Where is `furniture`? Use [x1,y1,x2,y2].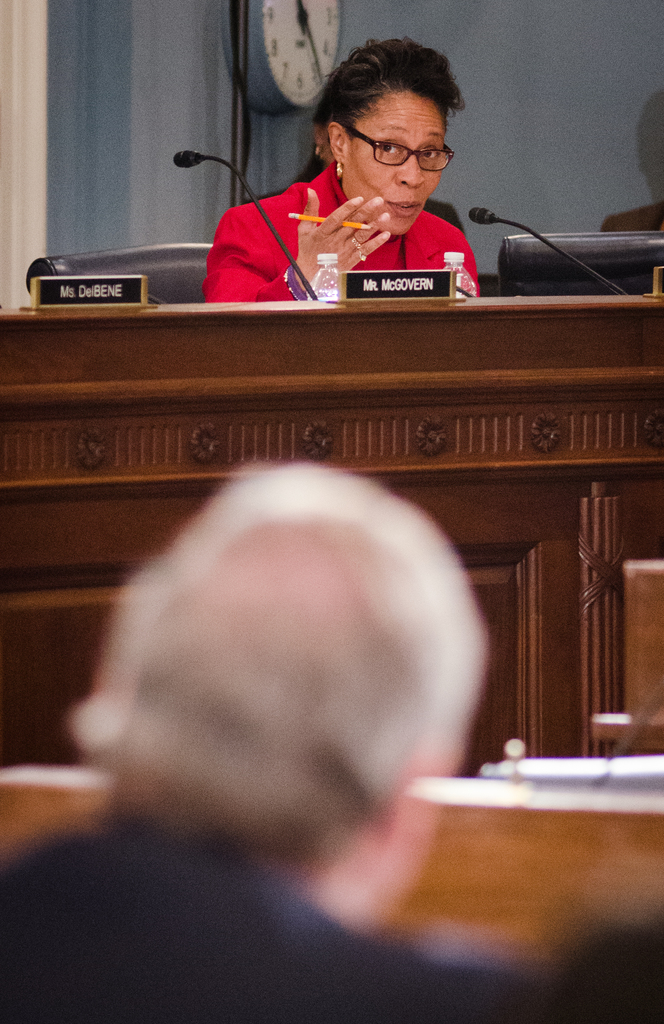
[0,293,663,780].
